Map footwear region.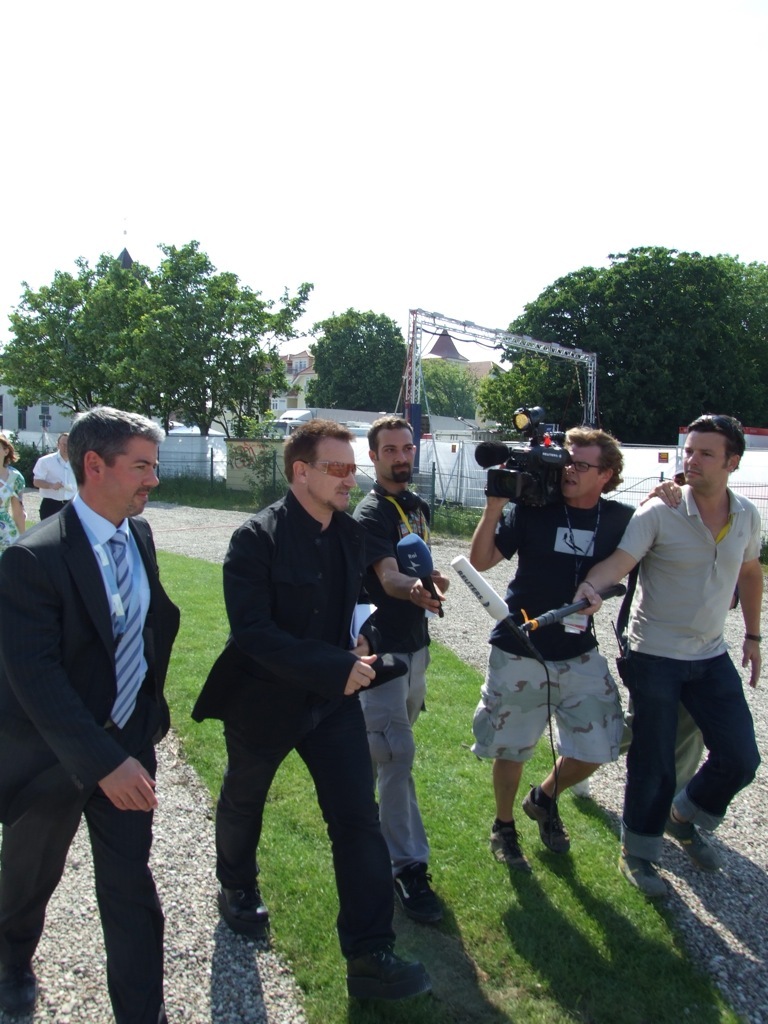
Mapped to box(670, 813, 717, 876).
